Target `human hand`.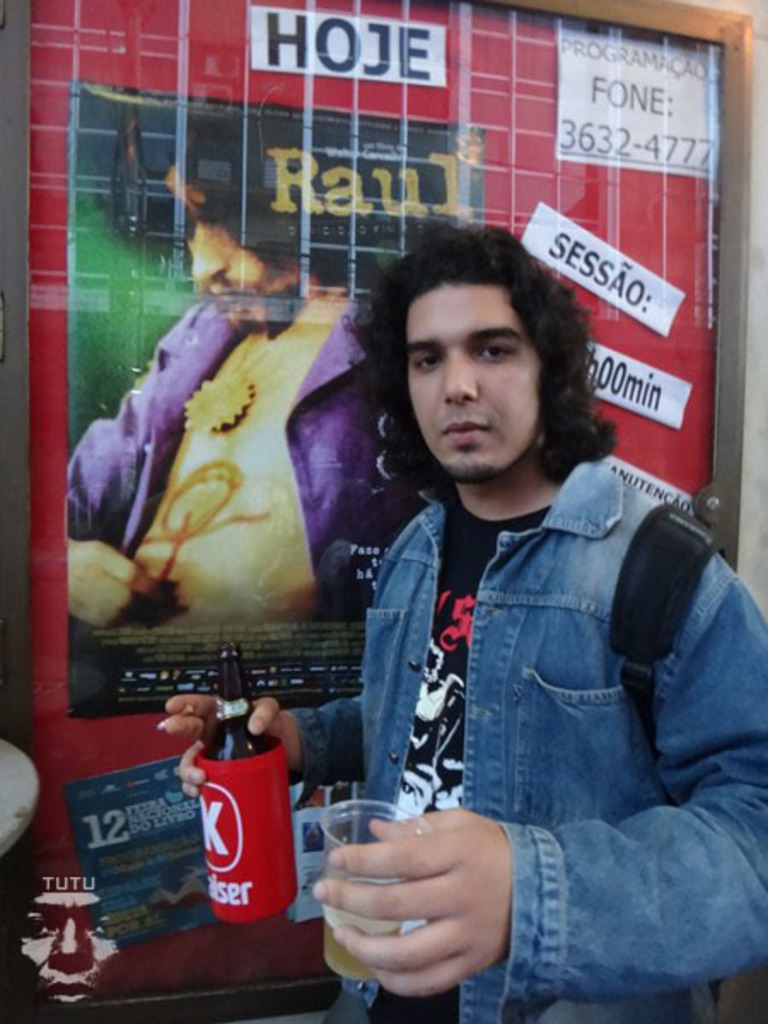
Target region: 160/695/280/800.
